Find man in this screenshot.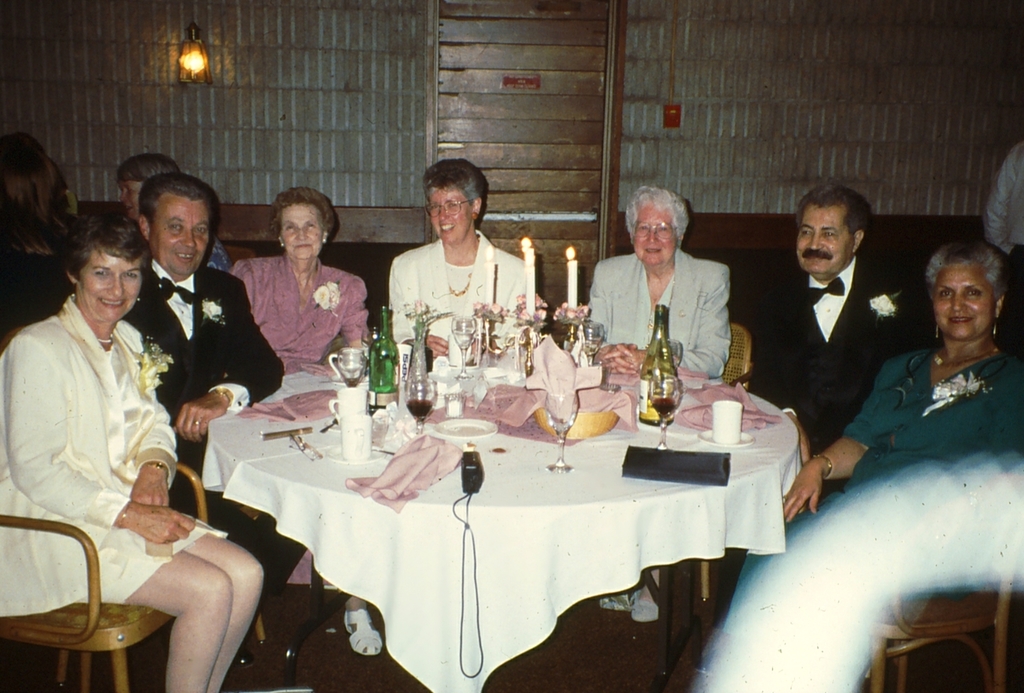
The bounding box for man is <box>742,183,912,523</box>.
